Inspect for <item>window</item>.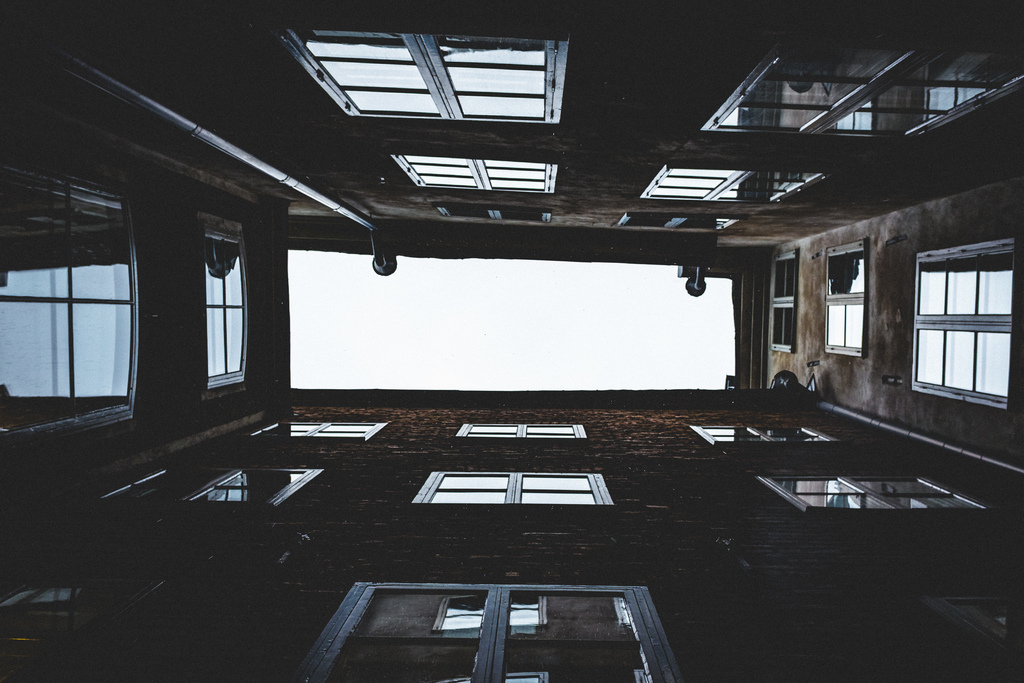
Inspection: <region>905, 252, 1023, 420</region>.
